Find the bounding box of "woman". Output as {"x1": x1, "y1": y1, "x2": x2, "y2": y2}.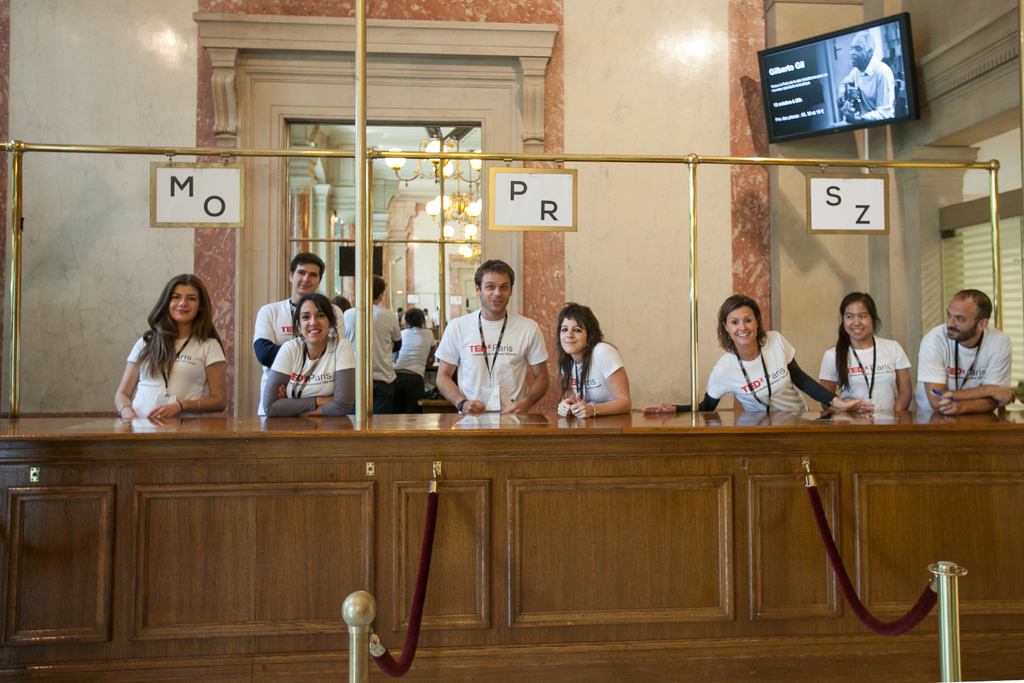
{"x1": 822, "y1": 288, "x2": 915, "y2": 411}.
